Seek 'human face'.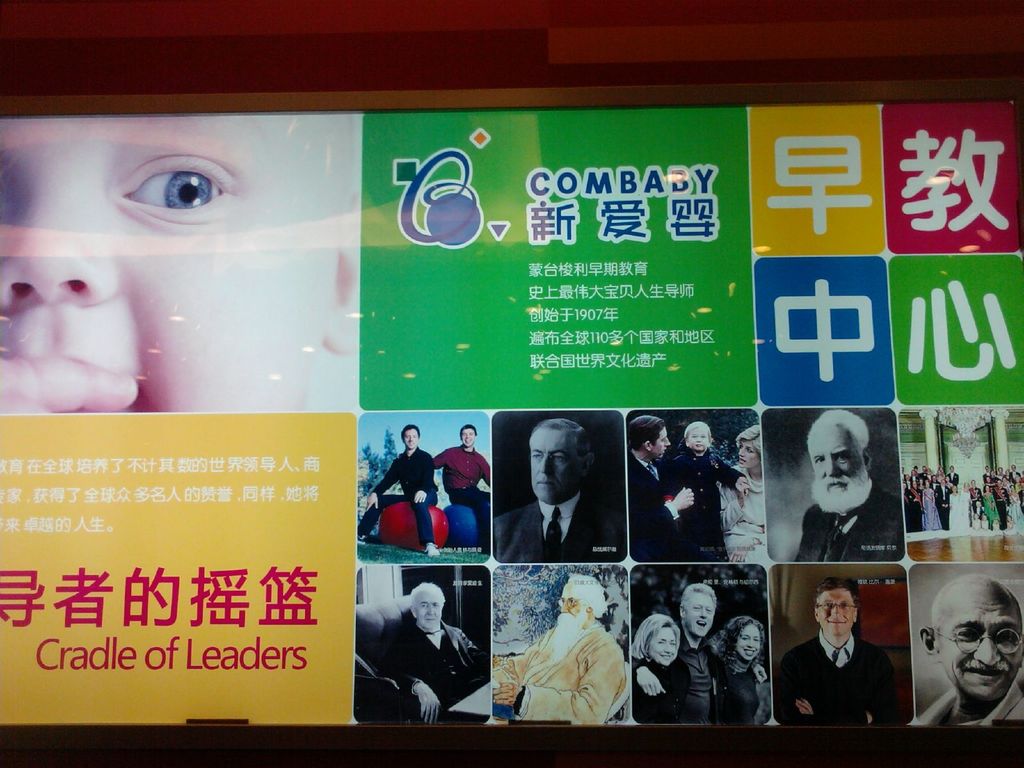
l=647, t=627, r=678, b=666.
